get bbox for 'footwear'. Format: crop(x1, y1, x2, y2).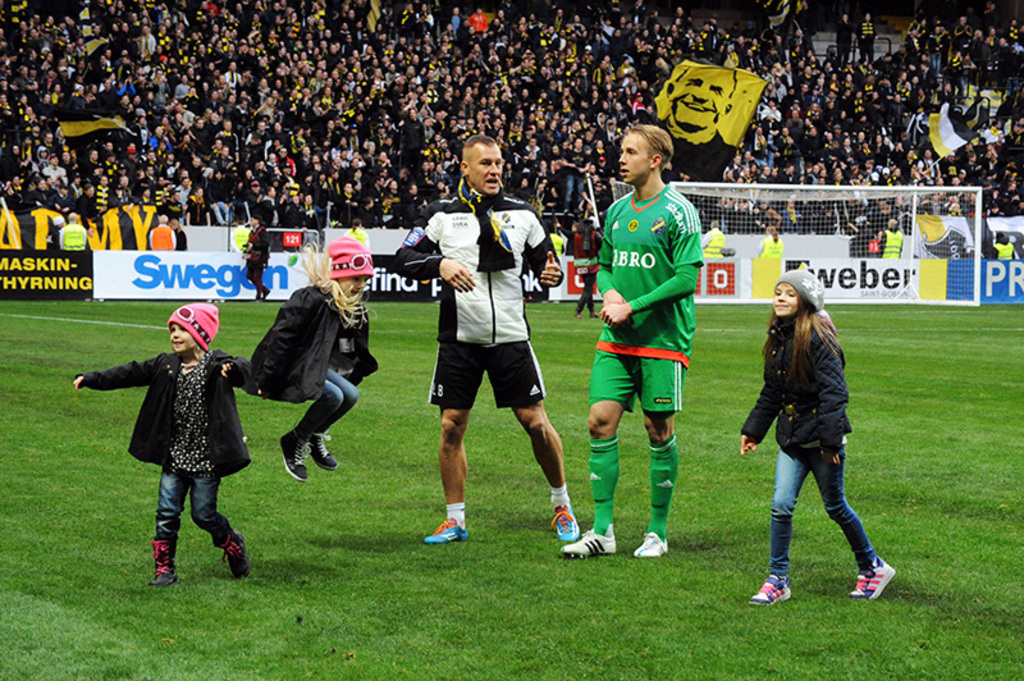
crop(557, 522, 618, 558).
